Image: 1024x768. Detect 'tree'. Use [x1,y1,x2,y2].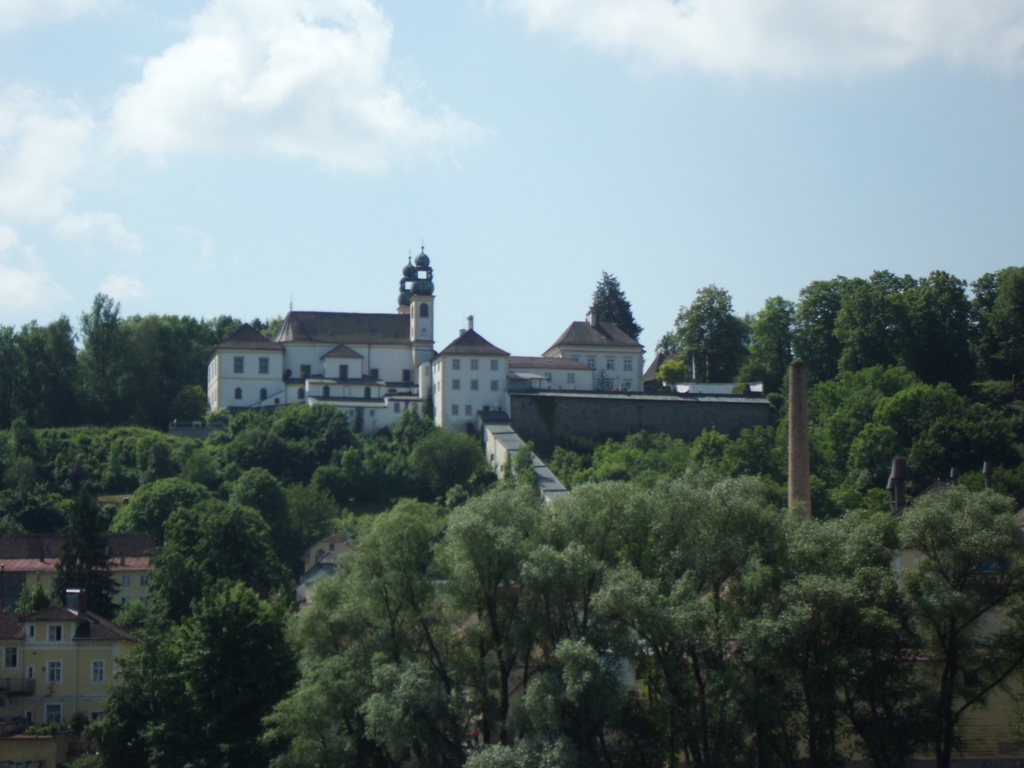
[237,409,348,472].
